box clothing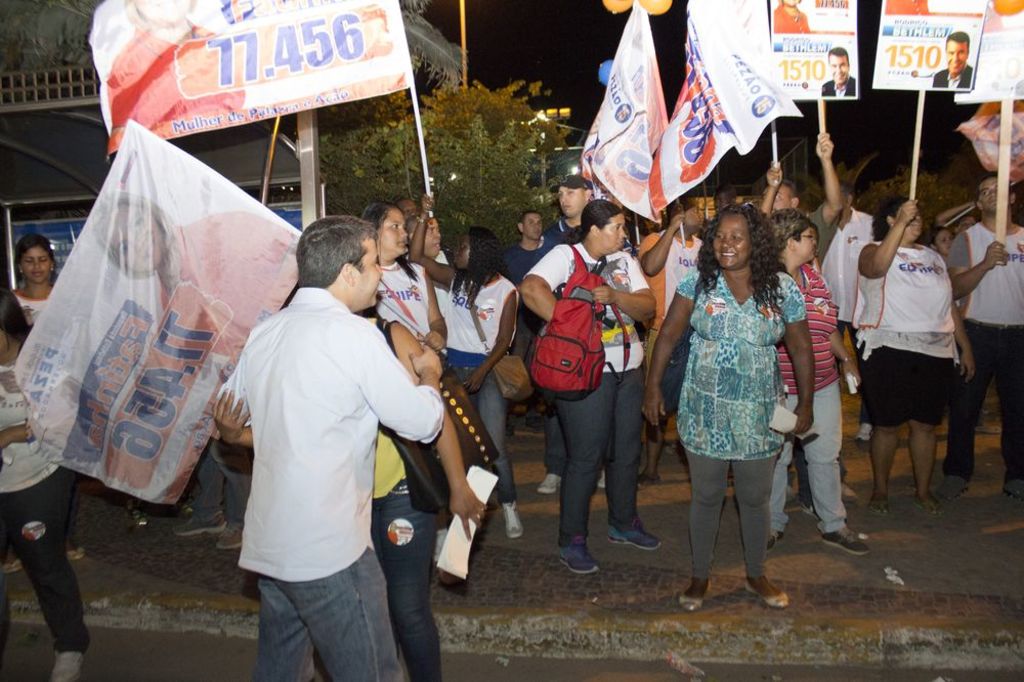
<region>941, 208, 1023, 475</region>
